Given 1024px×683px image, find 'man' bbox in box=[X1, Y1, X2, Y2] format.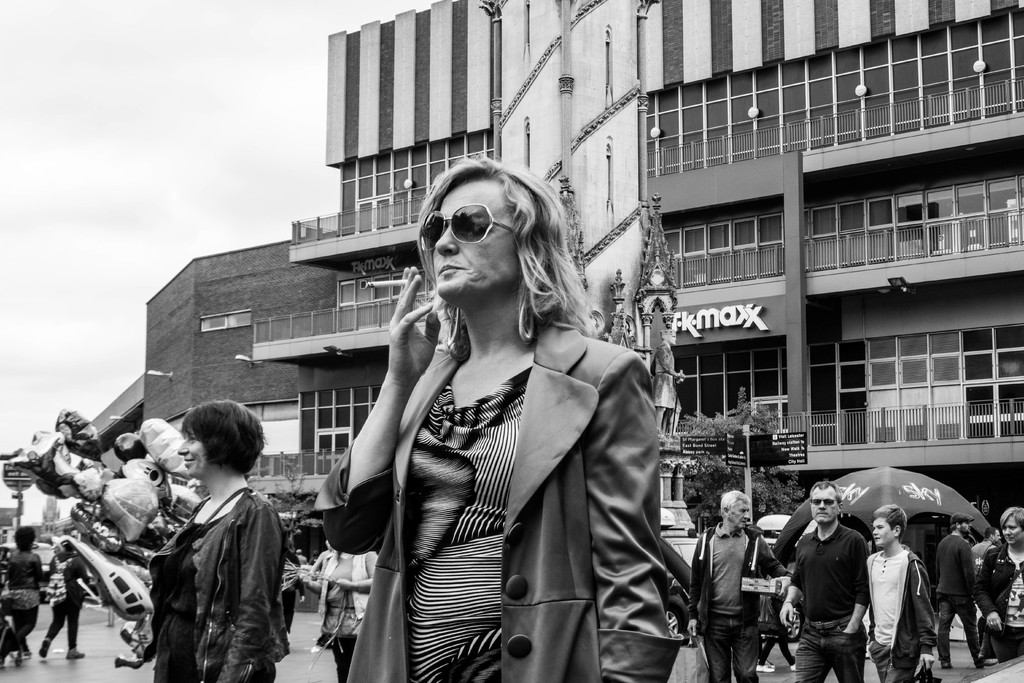
box=[794, 490, 892, 679].
